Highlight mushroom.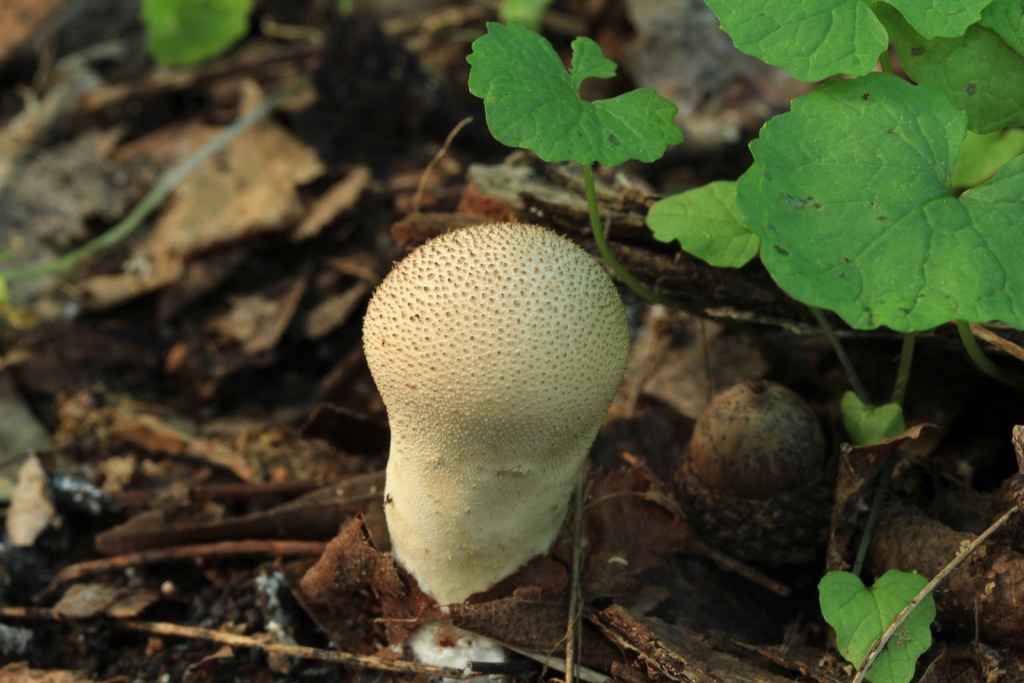
Highlighted region: <region>340, 204, 640, 646</region>.
